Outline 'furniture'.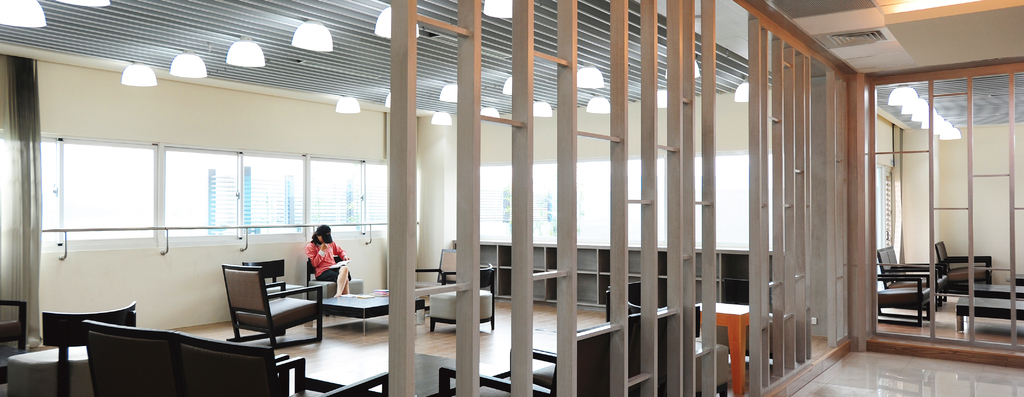
Outline: (left=879, top=276, right=933, bottom=327).
